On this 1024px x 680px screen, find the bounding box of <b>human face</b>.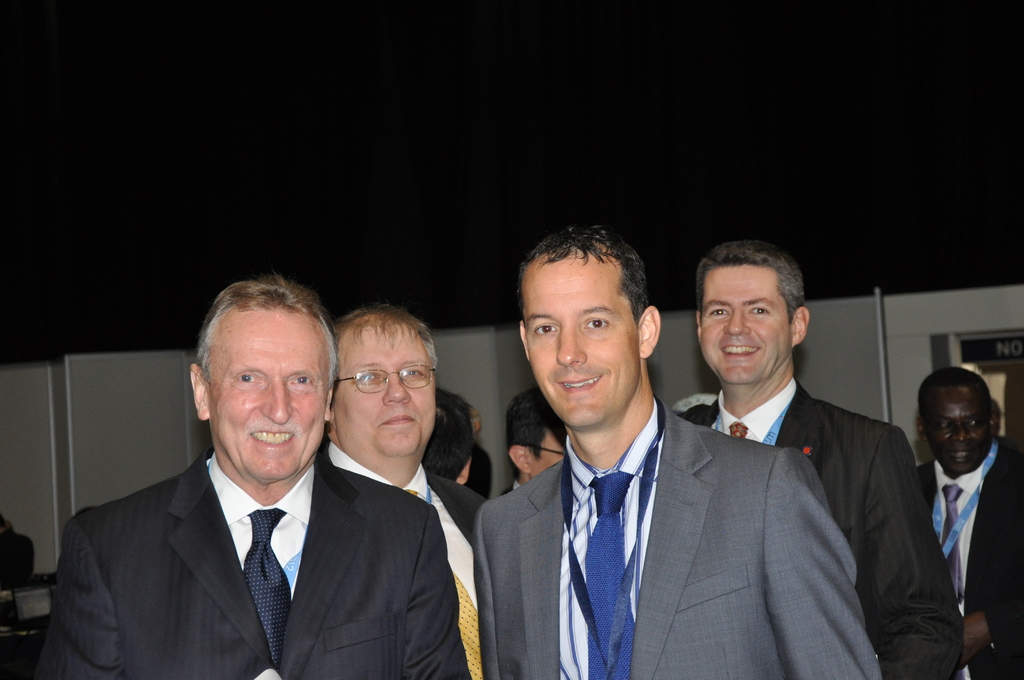
Bounding box: rect(523, 250, 644, 432).
